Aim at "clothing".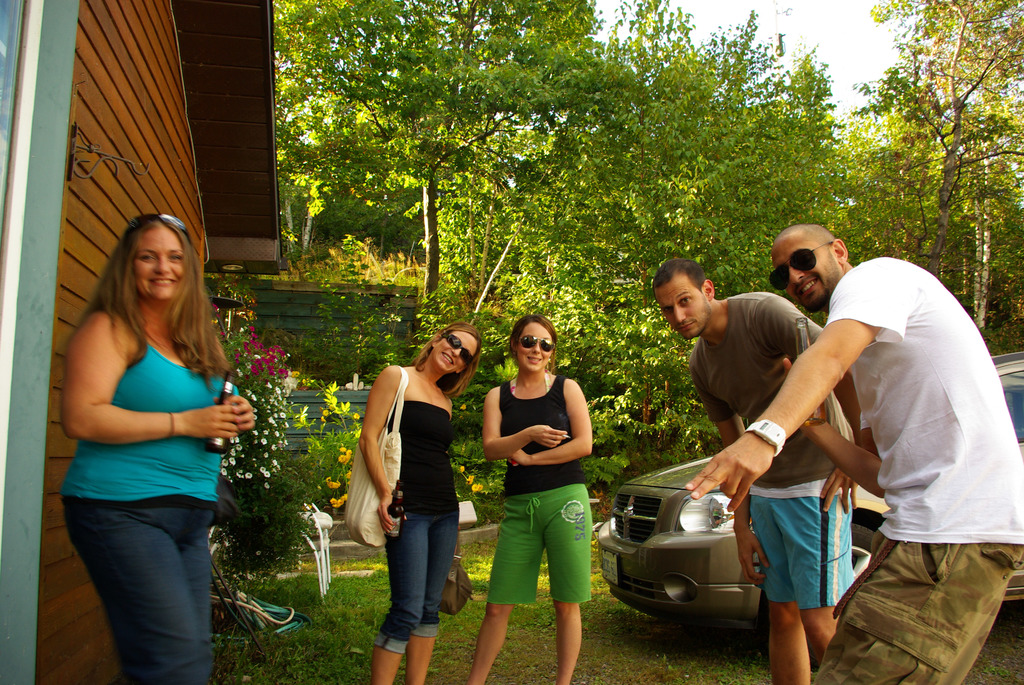
Aimed at <box>489,494,603,610</box>.
